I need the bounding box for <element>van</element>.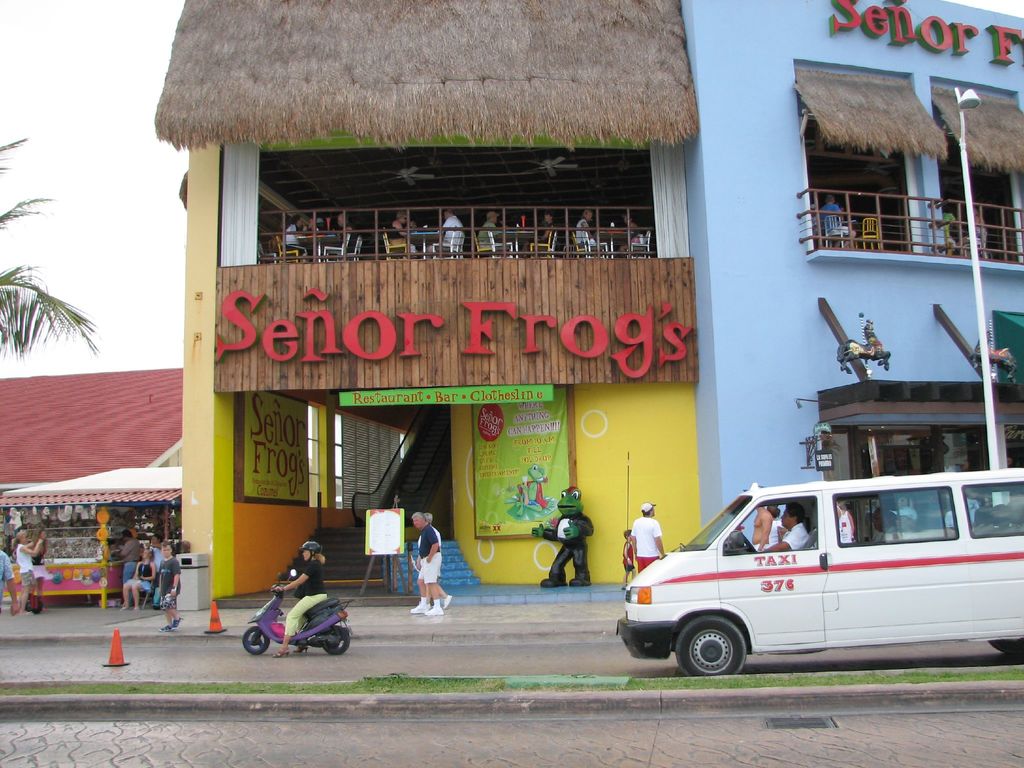
Here it is: (611,466,1023,675).
